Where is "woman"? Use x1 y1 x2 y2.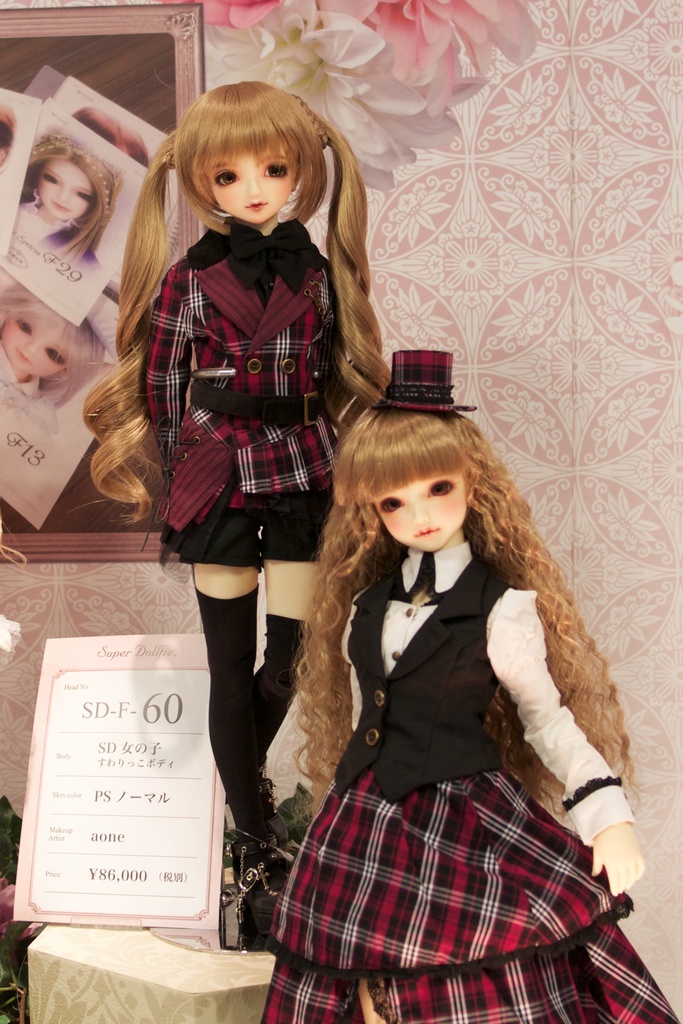
68 106 150 166.
